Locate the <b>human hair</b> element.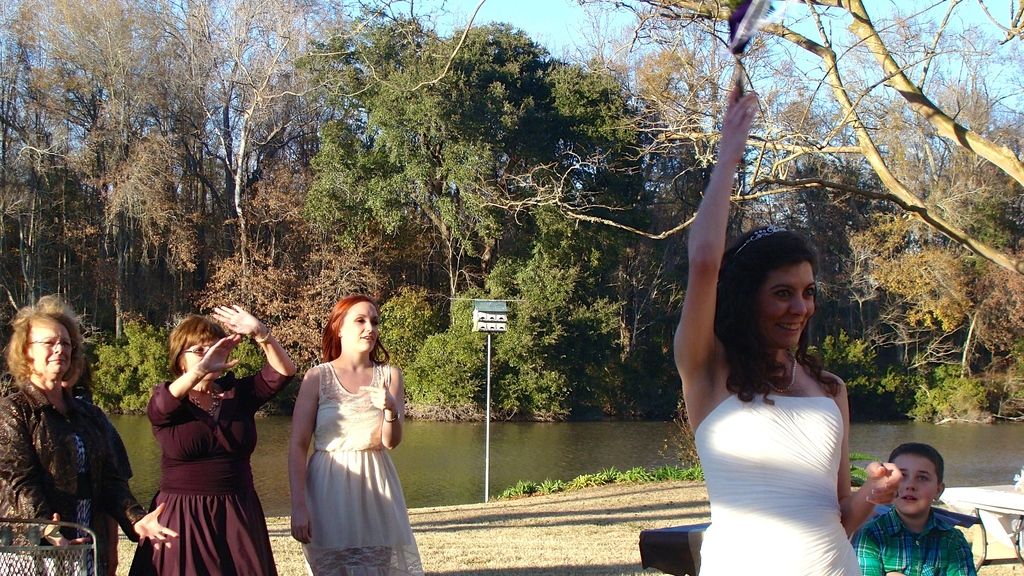
Element bbox: detection(4, 296, 90, 396).
